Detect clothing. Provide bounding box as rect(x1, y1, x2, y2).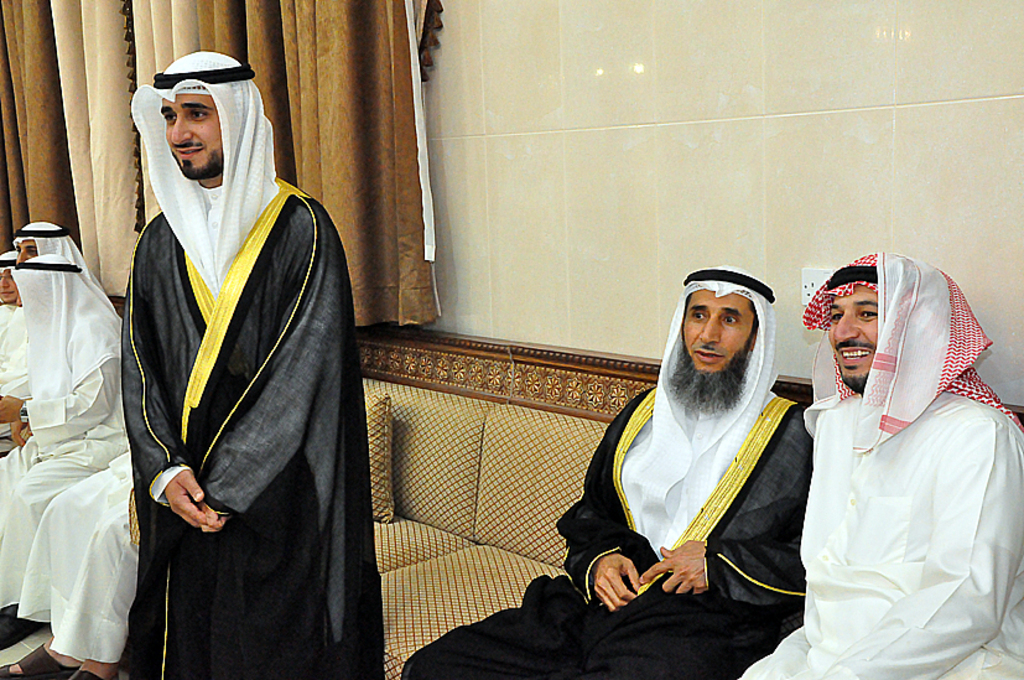
rect(402, 373, 812, 679).
